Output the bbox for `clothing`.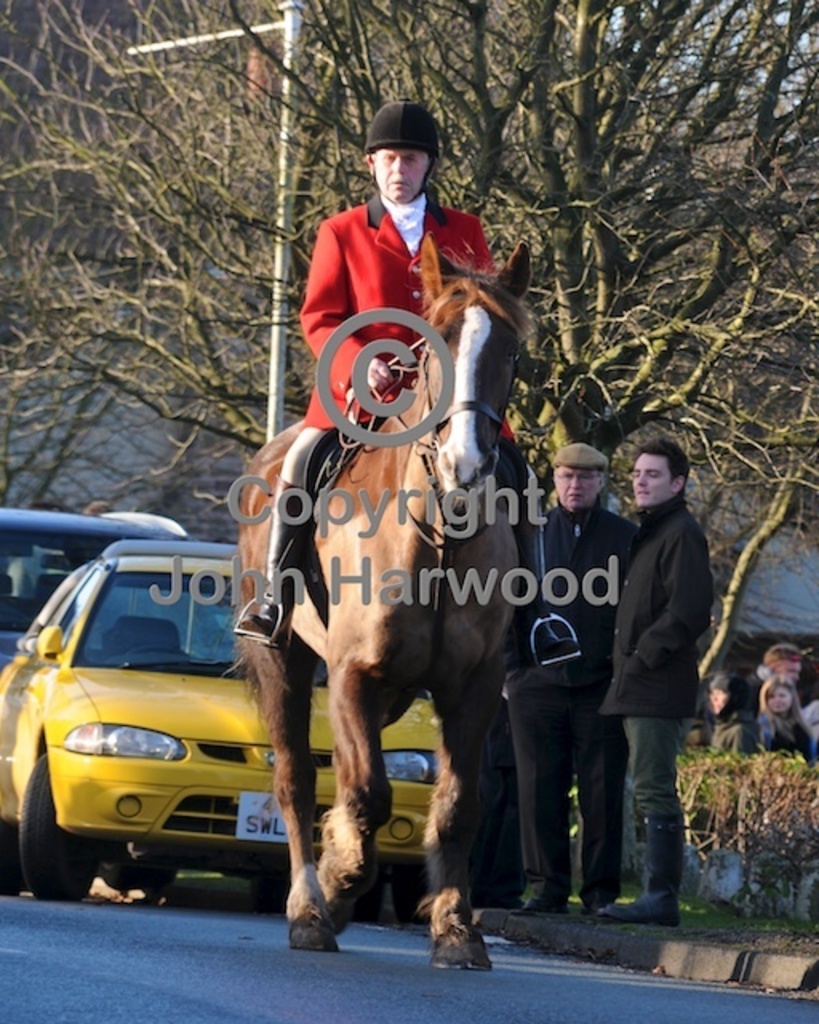
box=[470, 707, 525, 910].
